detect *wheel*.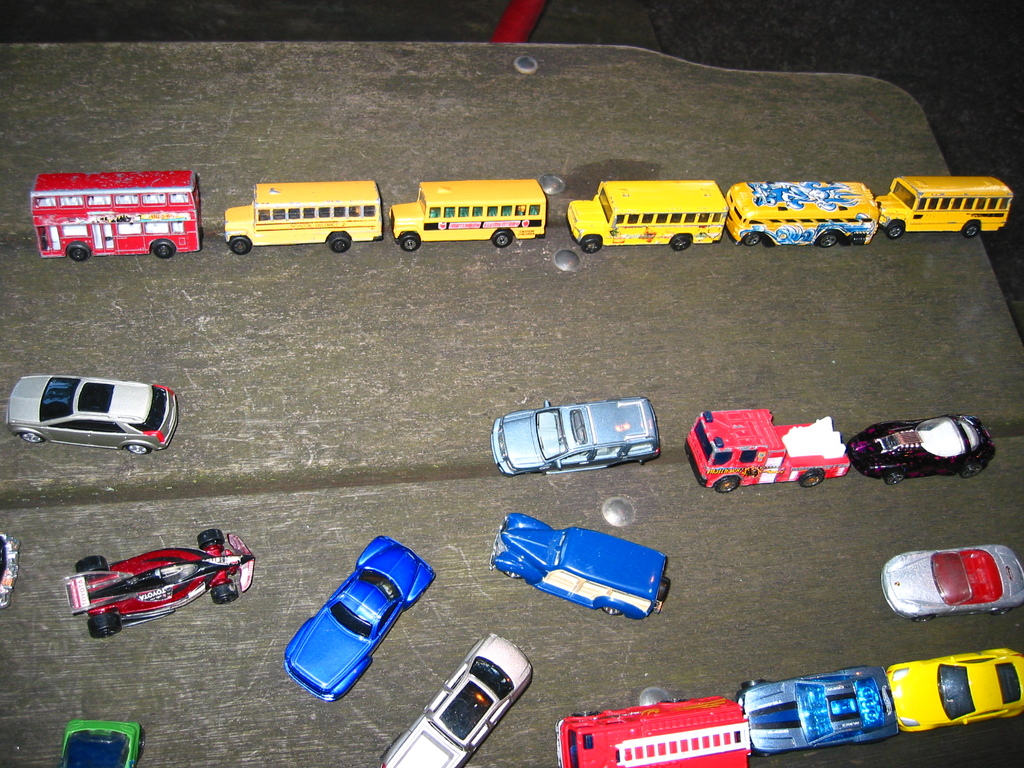
Detected at locate(803, 470, 826, 488).
